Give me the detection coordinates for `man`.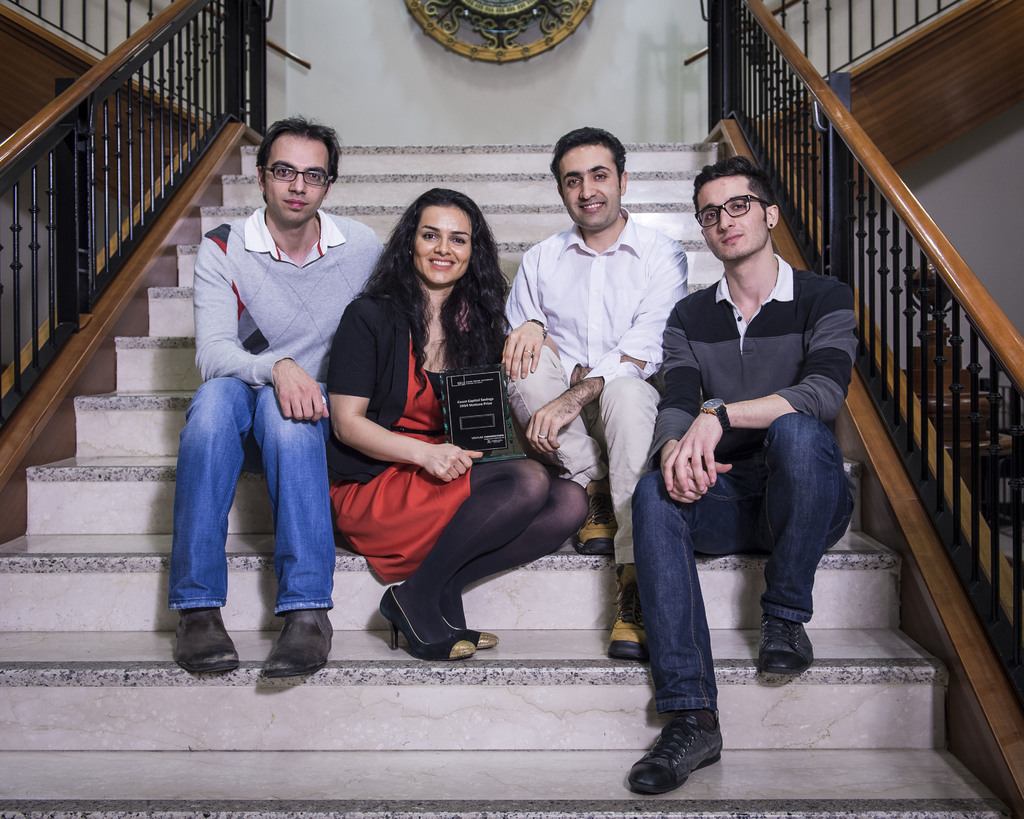
{"x1": 628, "y1": 149, "x2": 867, "y2": 743}.
